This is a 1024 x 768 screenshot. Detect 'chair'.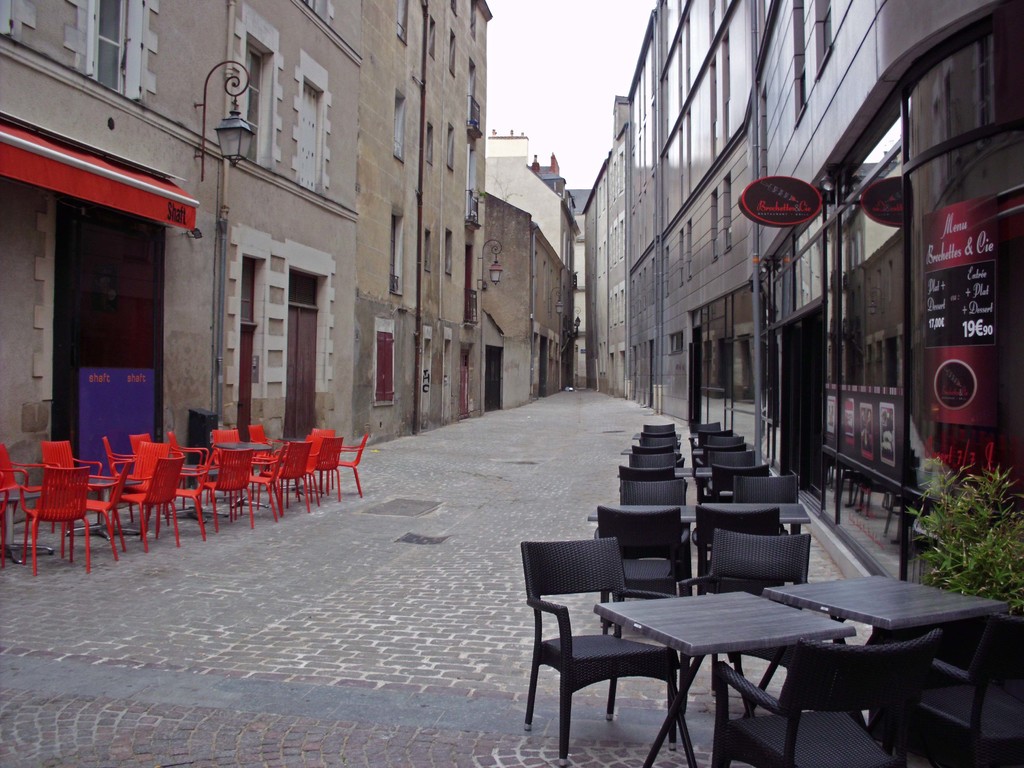
BBox(620, 476, 686, 505).
